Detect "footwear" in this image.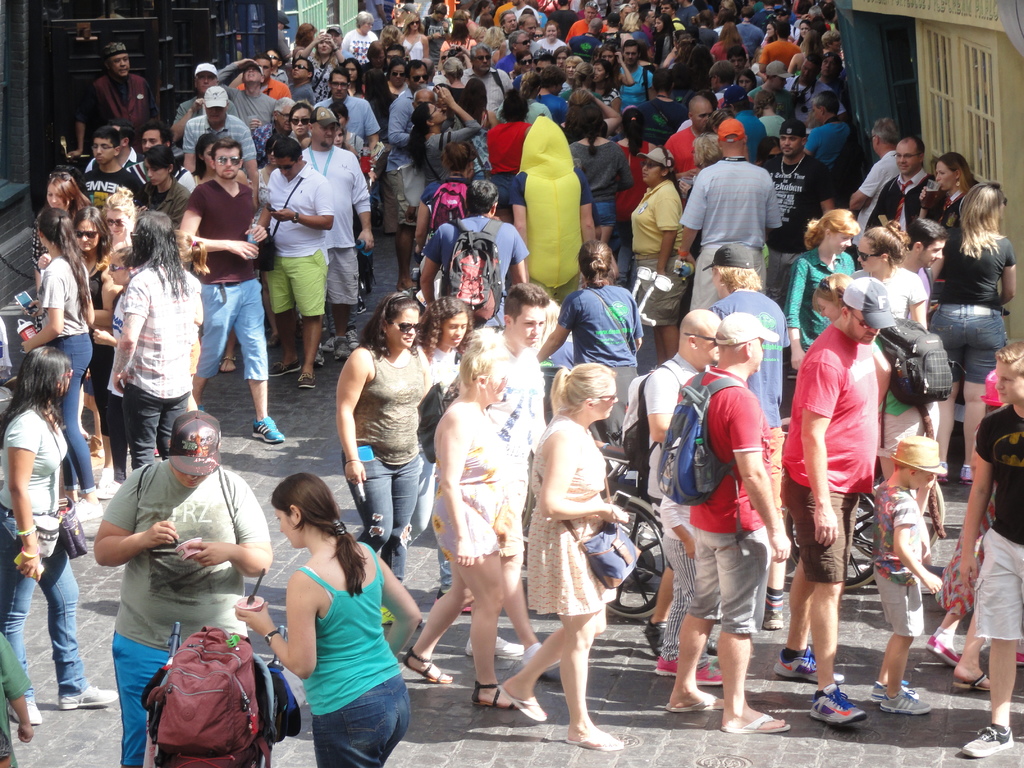
Detection: pyautogui.locateOnScreen(707, 637, 719, 653).
